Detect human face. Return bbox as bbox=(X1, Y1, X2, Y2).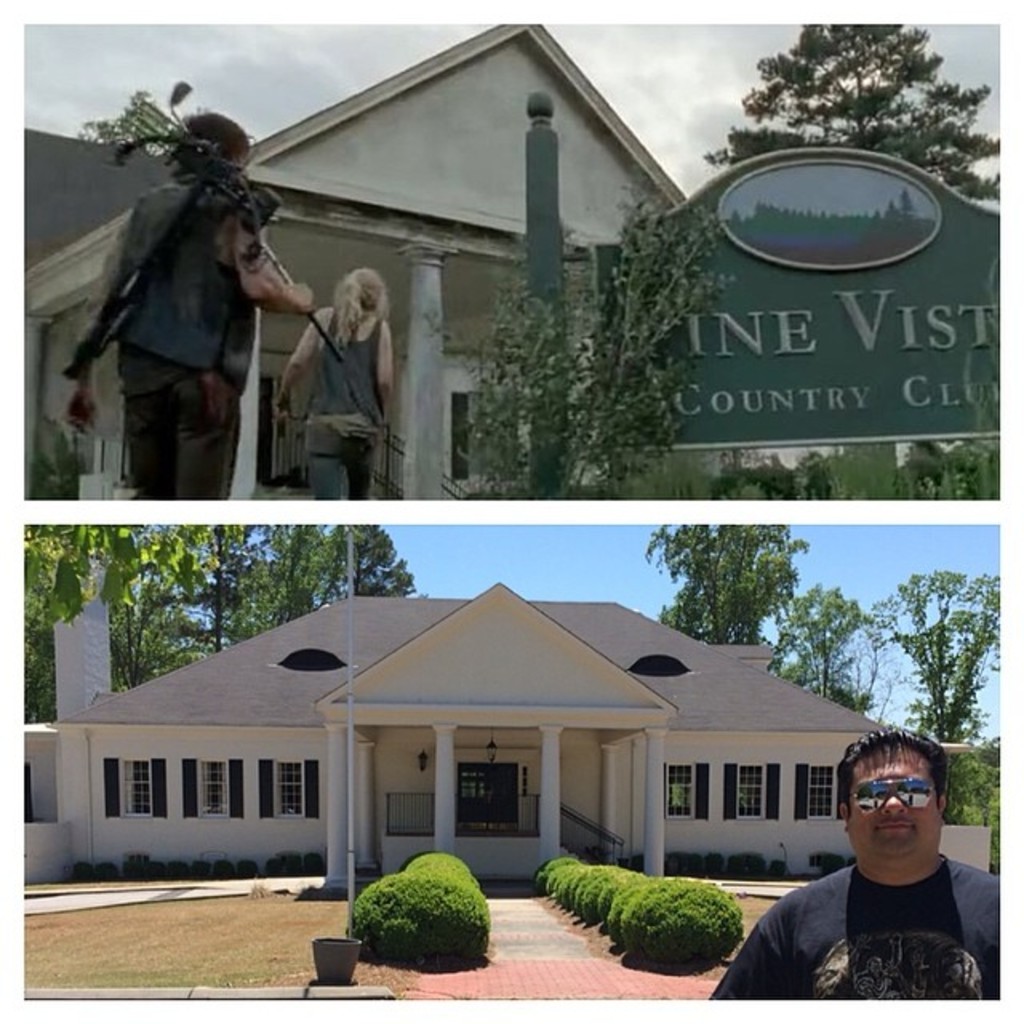
bbox=(848, 741, 936, 866).
